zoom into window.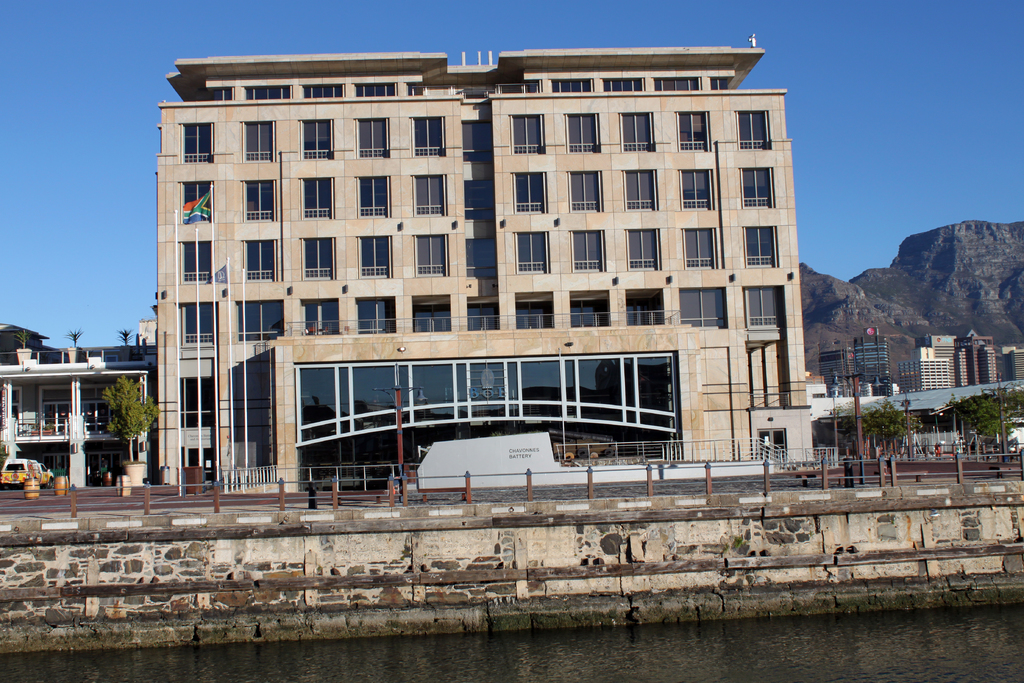
Zoom target: 357, 174, 388, 219.
